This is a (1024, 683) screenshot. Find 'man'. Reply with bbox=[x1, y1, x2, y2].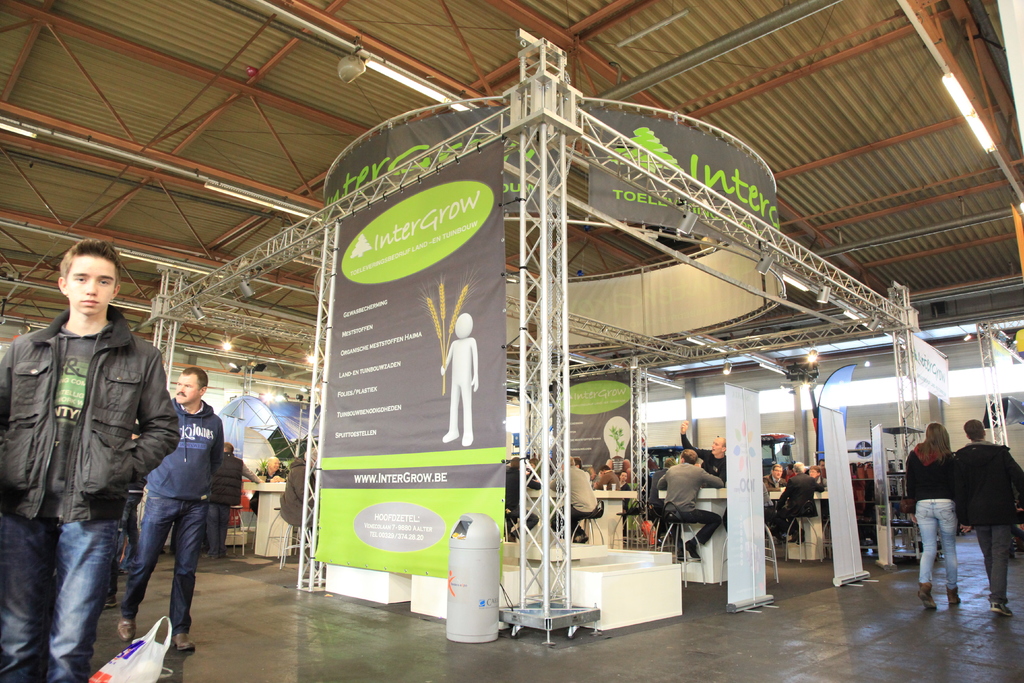
bbox=[596, 466, 621, 493].
